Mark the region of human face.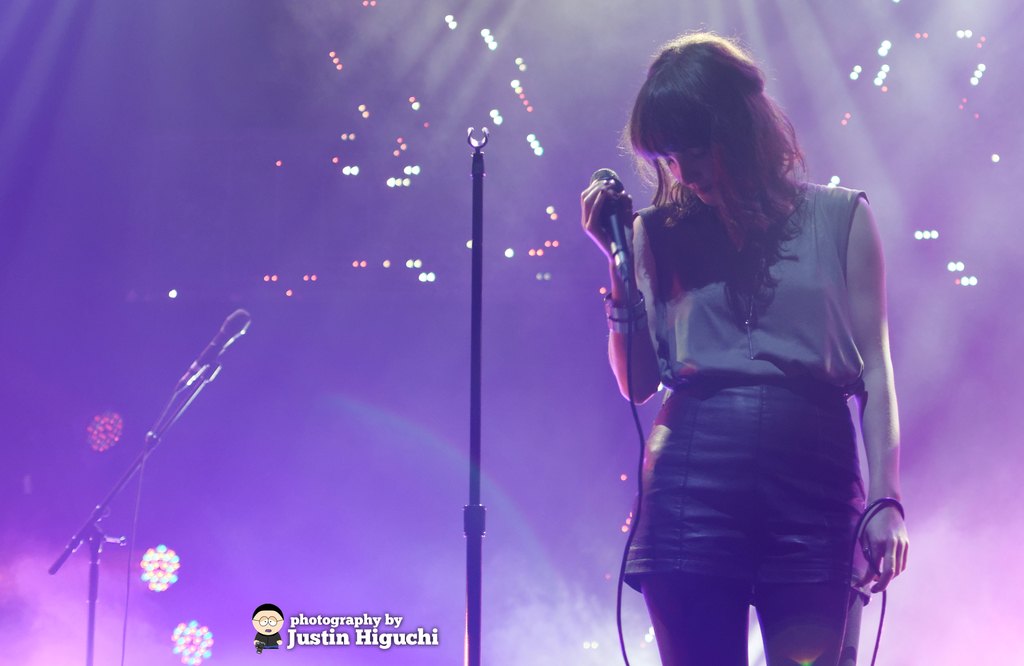
Region: bbox=[655, 137, 727, 207].
